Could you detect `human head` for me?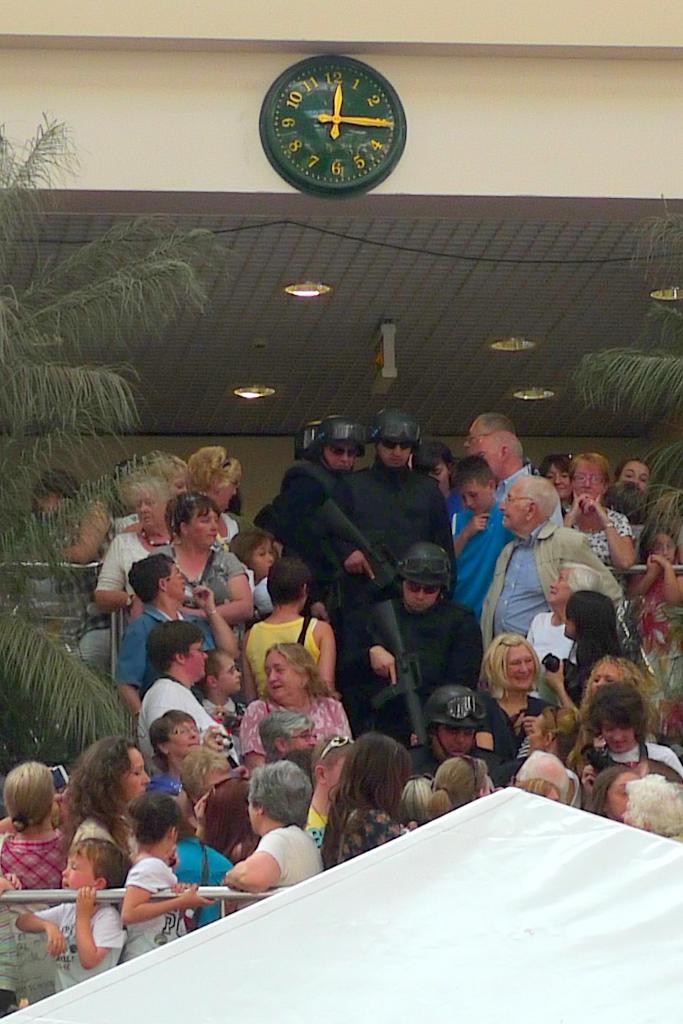
Detection result: [x1=61, y1=836, x2=132, y2=891].
